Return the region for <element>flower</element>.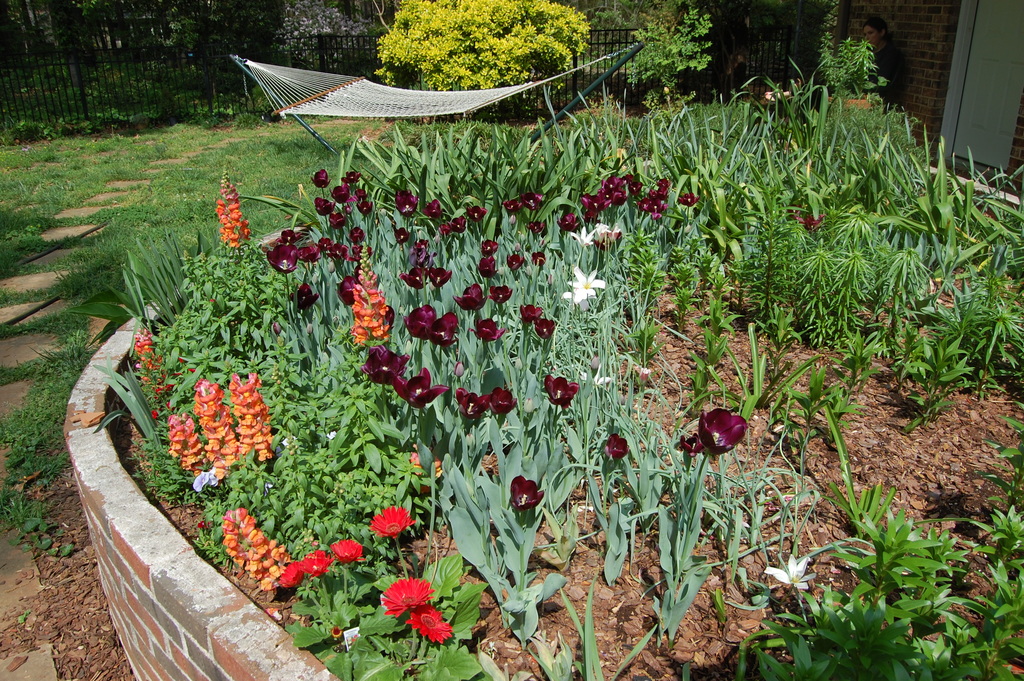
region(601, 435, 627, 468).
